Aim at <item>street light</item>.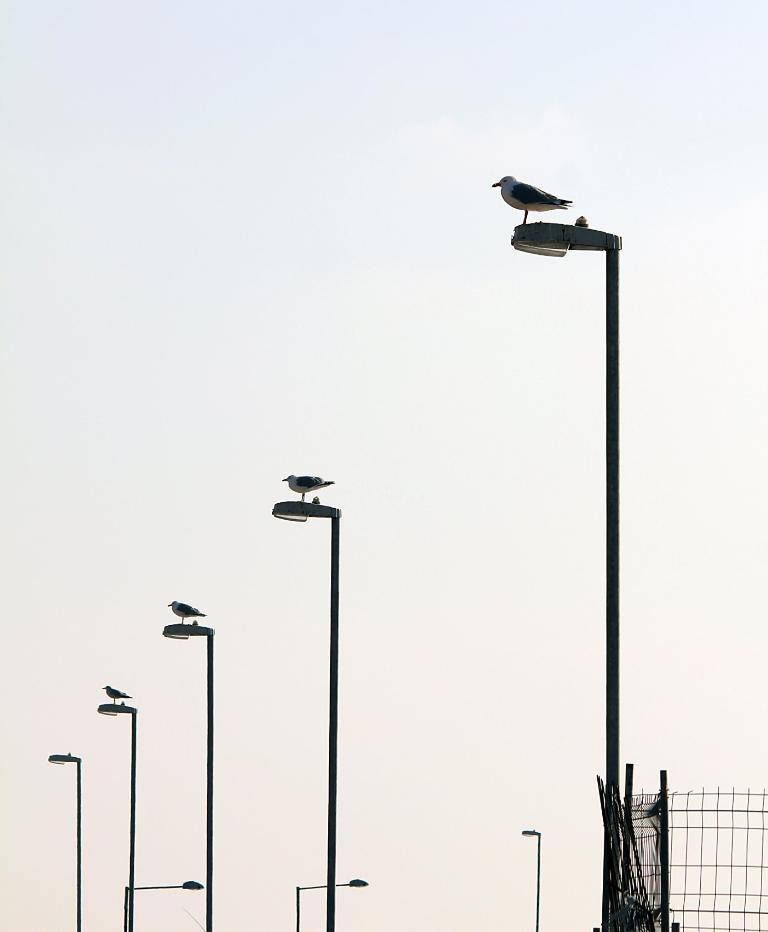
Aimed at crop(48, 748, 83, 931).
